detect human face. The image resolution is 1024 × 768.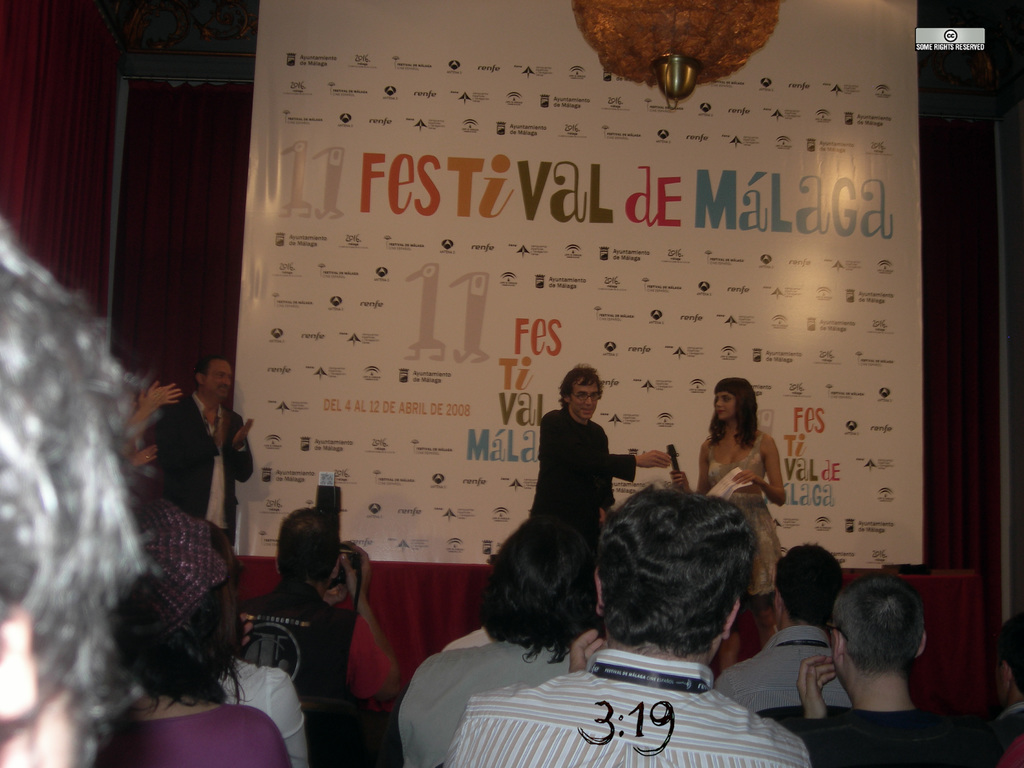
[x1=568, y1=383, x2=597, y2=420].
